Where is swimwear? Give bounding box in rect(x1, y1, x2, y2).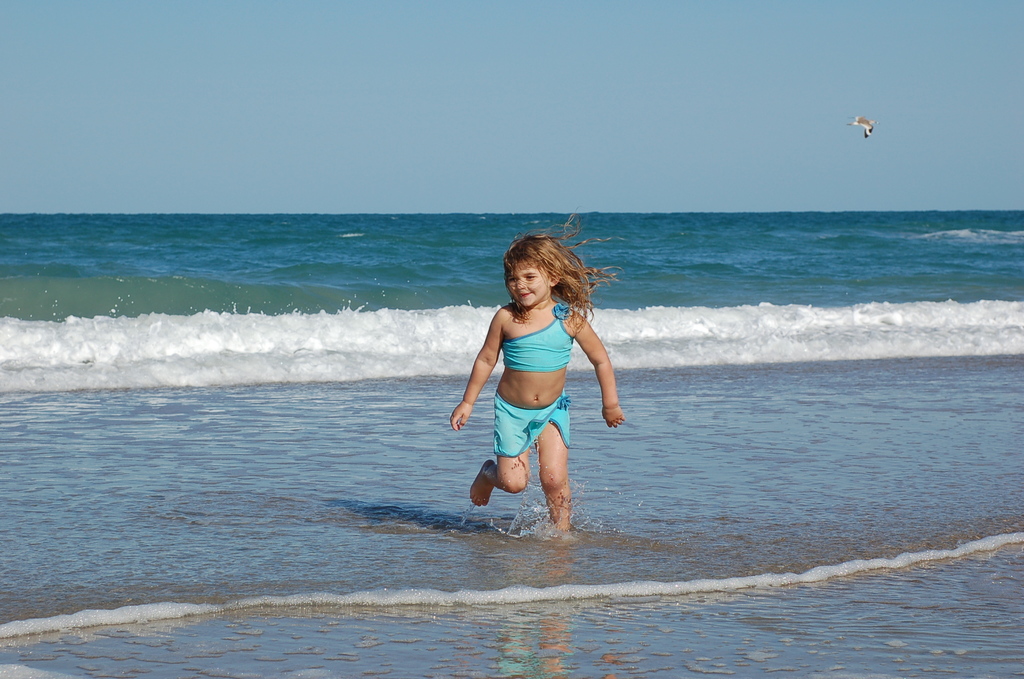
rect(497, 307, 574, 373).
